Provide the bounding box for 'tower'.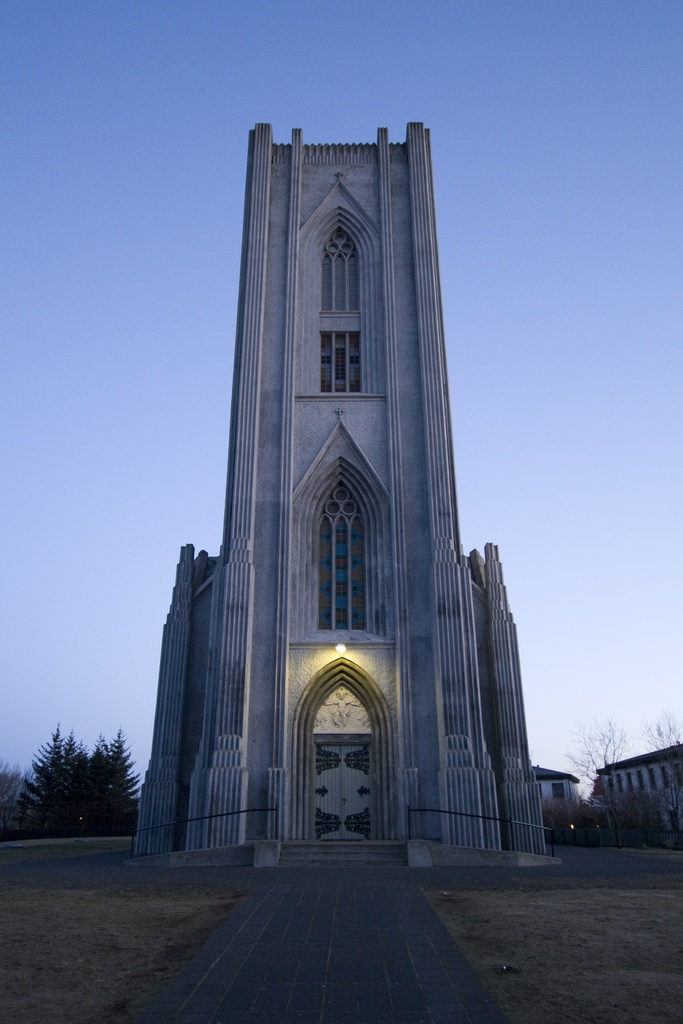
detection(120, 113, 548, 851).
